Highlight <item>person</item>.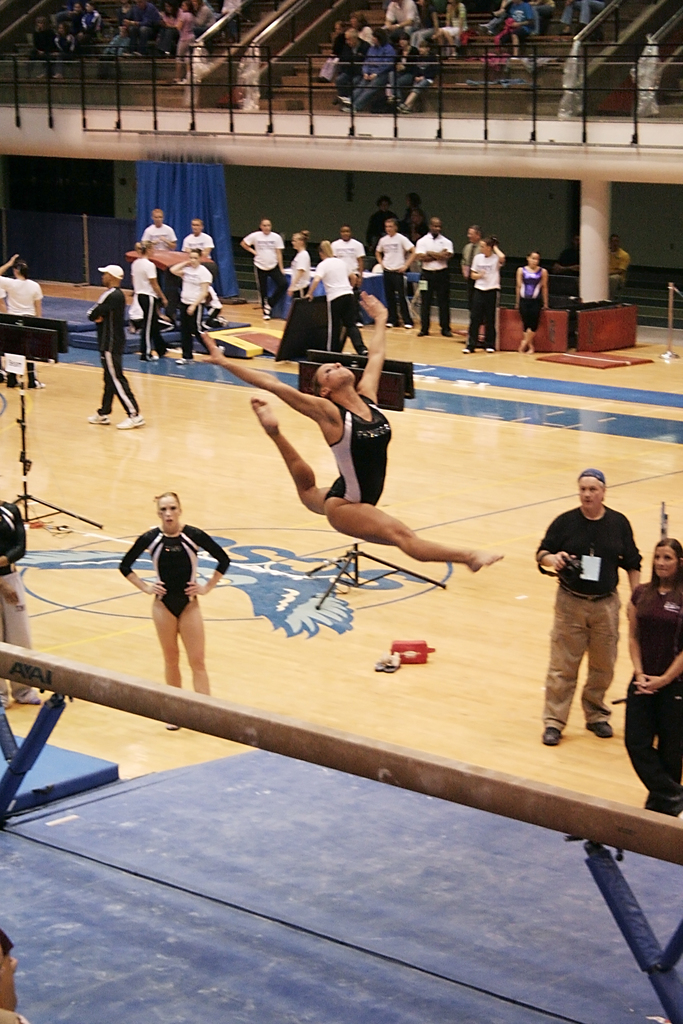
Highlighted region: bbox(289, 237, 310, 319).
